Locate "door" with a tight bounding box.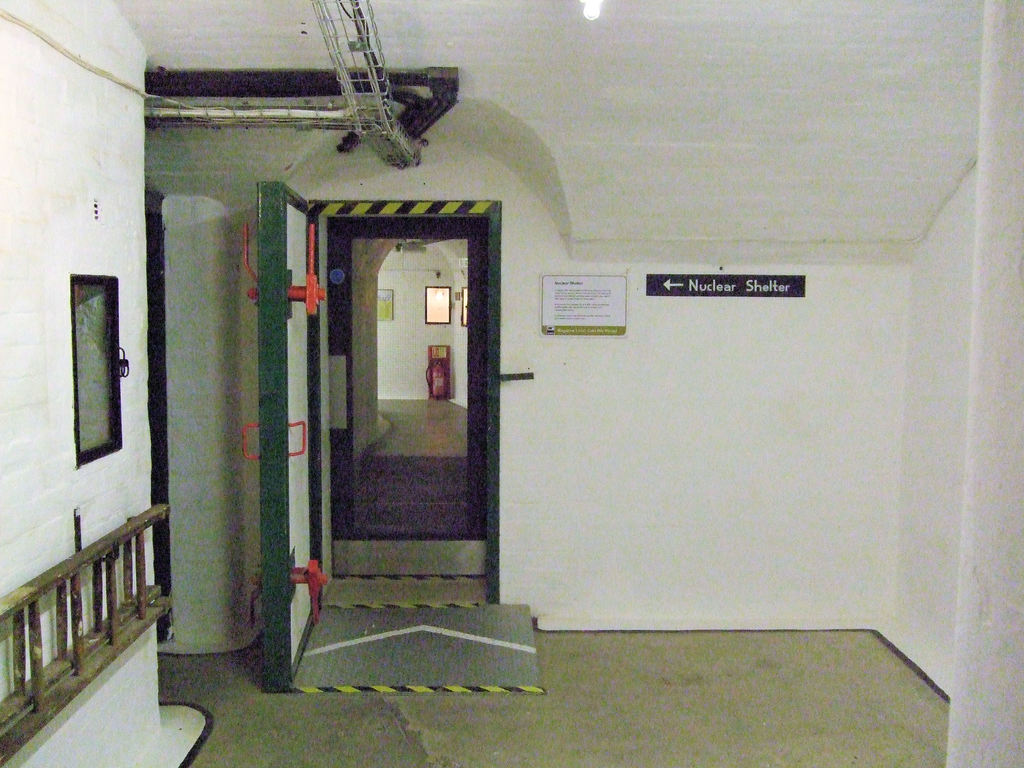
234, 177, 326, 696.
